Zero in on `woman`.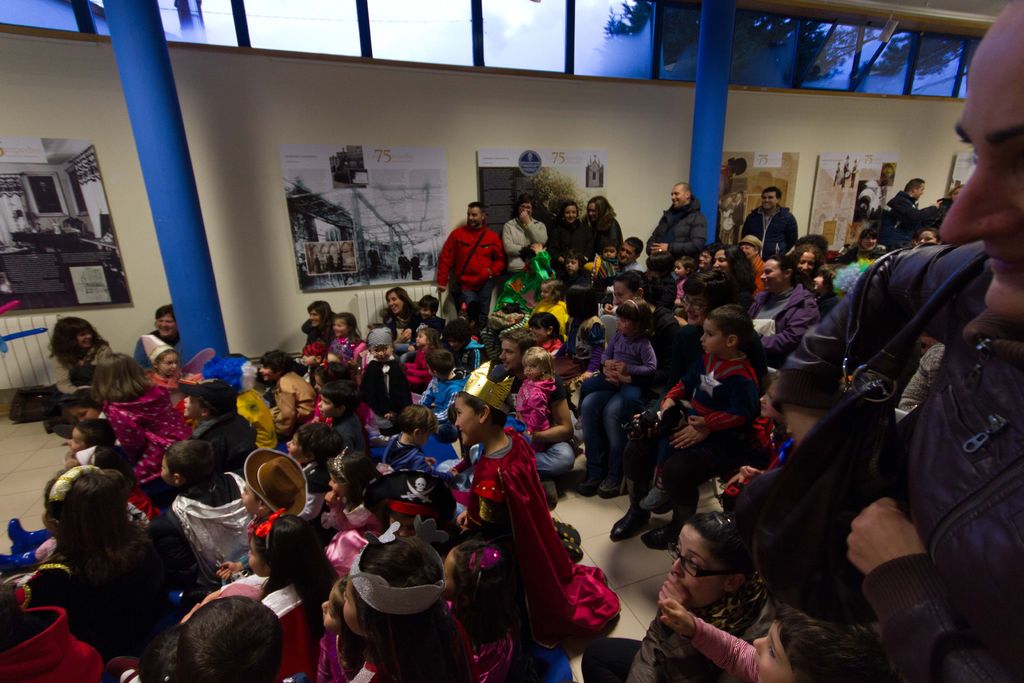
Zeroed in: rect(612, 269, 757, 552).
